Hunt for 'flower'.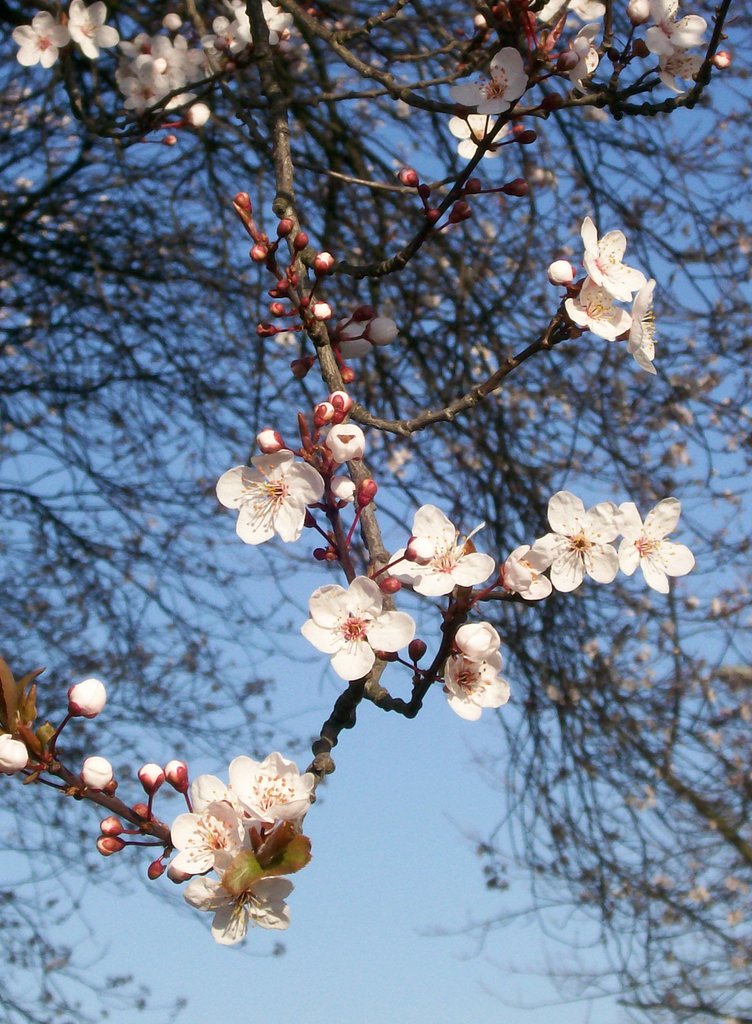
Hunted down at [614, 495, 700, 594].
